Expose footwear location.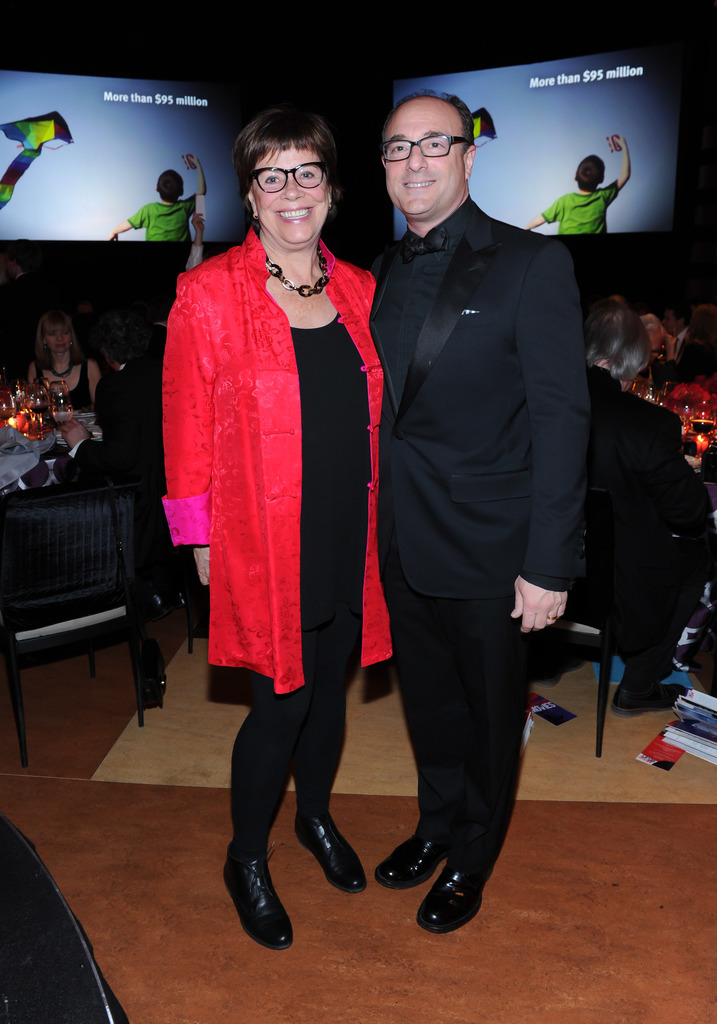
Exposed at bbox=[371, 831, 447, 888].
